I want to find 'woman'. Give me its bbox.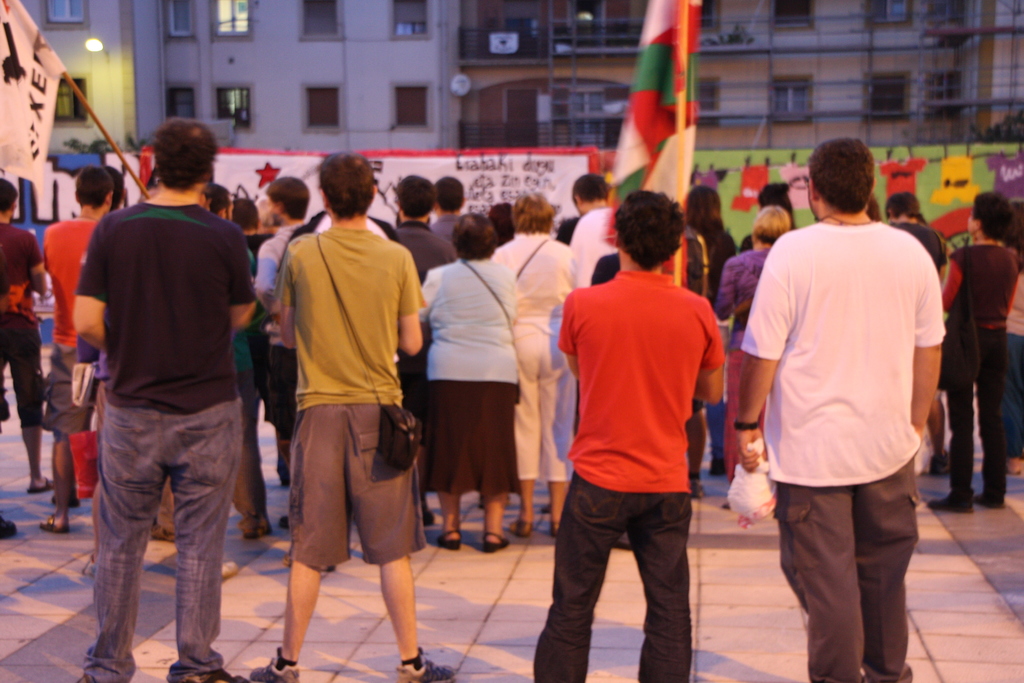
rect(406, 219, 546, 595).
